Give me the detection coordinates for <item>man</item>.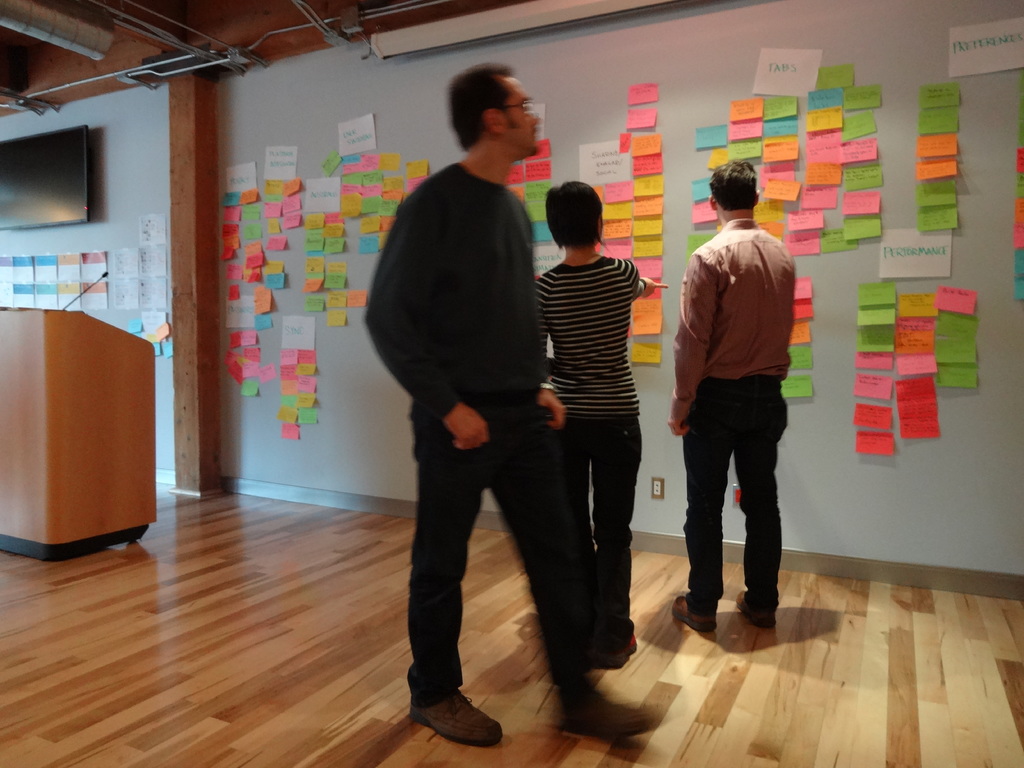
657/171/812/641.
